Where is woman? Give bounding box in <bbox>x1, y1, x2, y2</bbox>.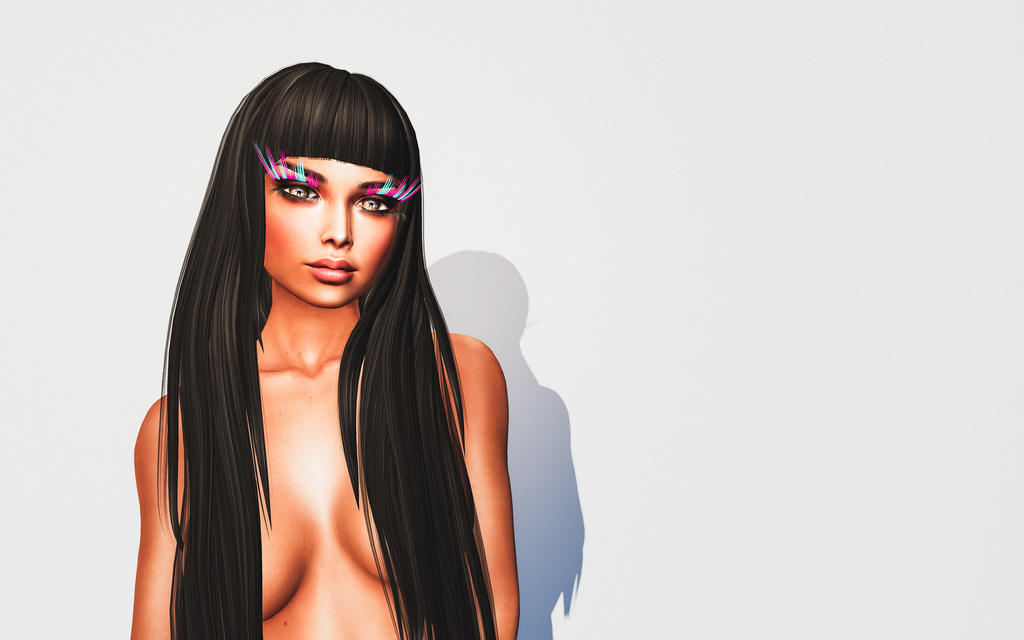
<bbox>108, 56, 584, 639</bbox>.
